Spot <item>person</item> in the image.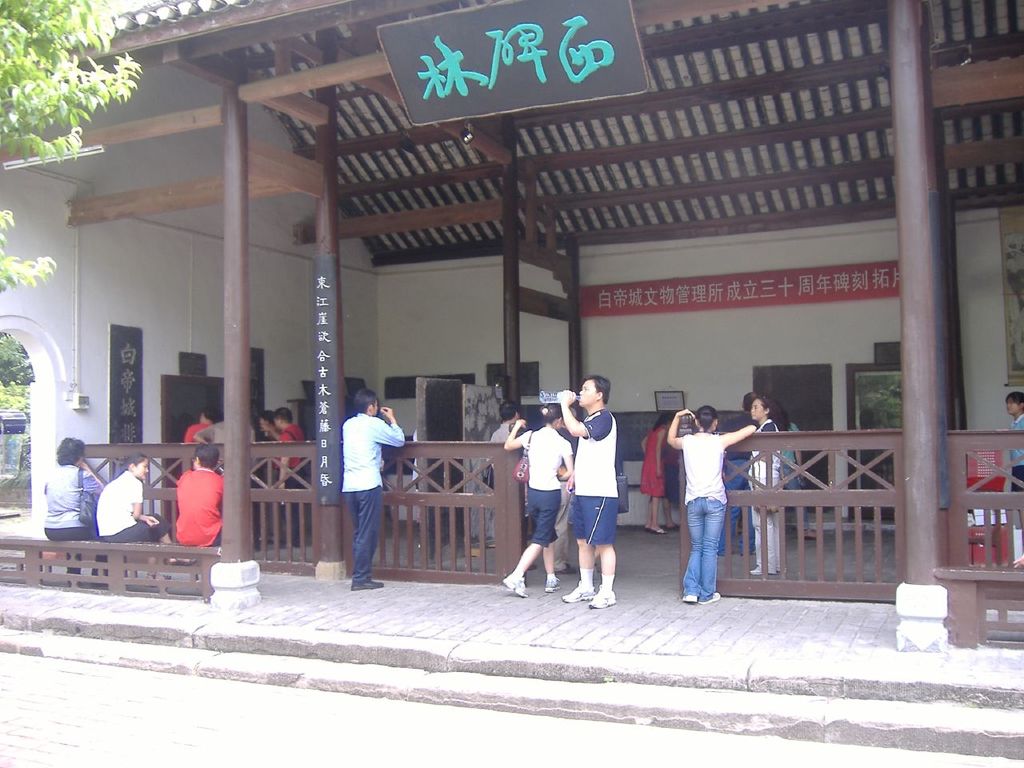
<item>person</item> found at 193/402/258/474.
